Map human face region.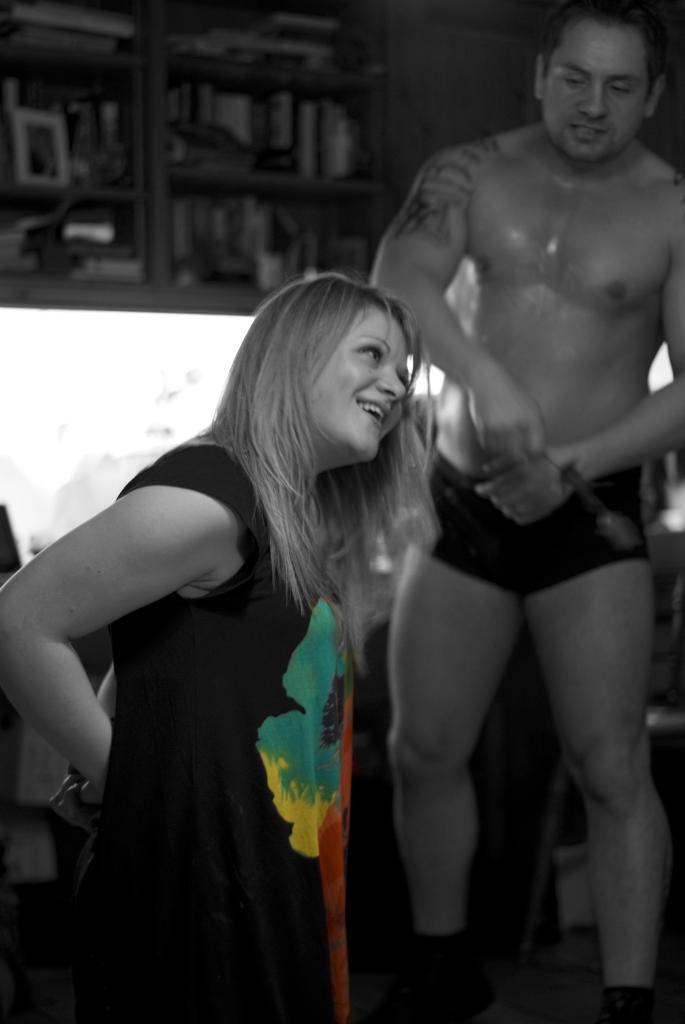
Mapped to BBox(544, 15, 653, 161).
